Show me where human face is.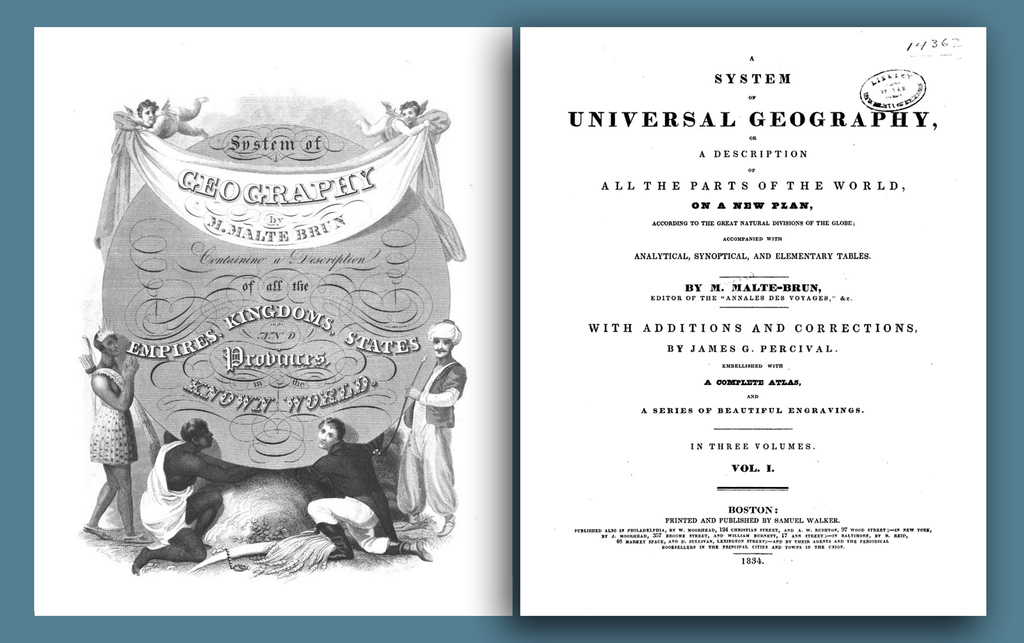
human face is at region(318, 422, 337, 455).
